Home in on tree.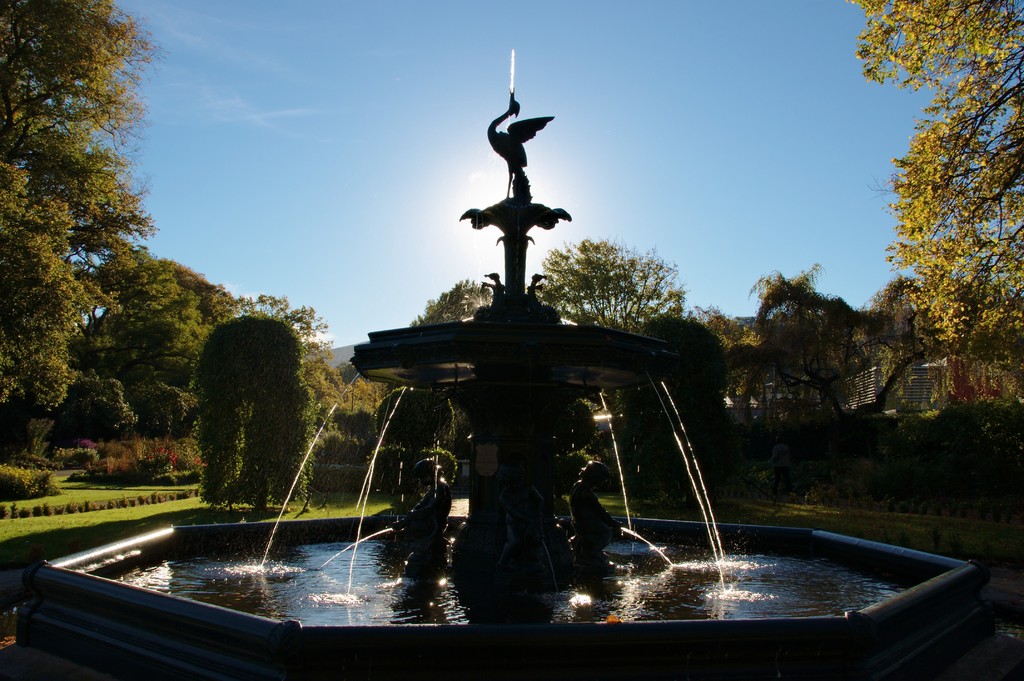
Homed in at <bbox>0, 0, 147, 263</bbox>.
